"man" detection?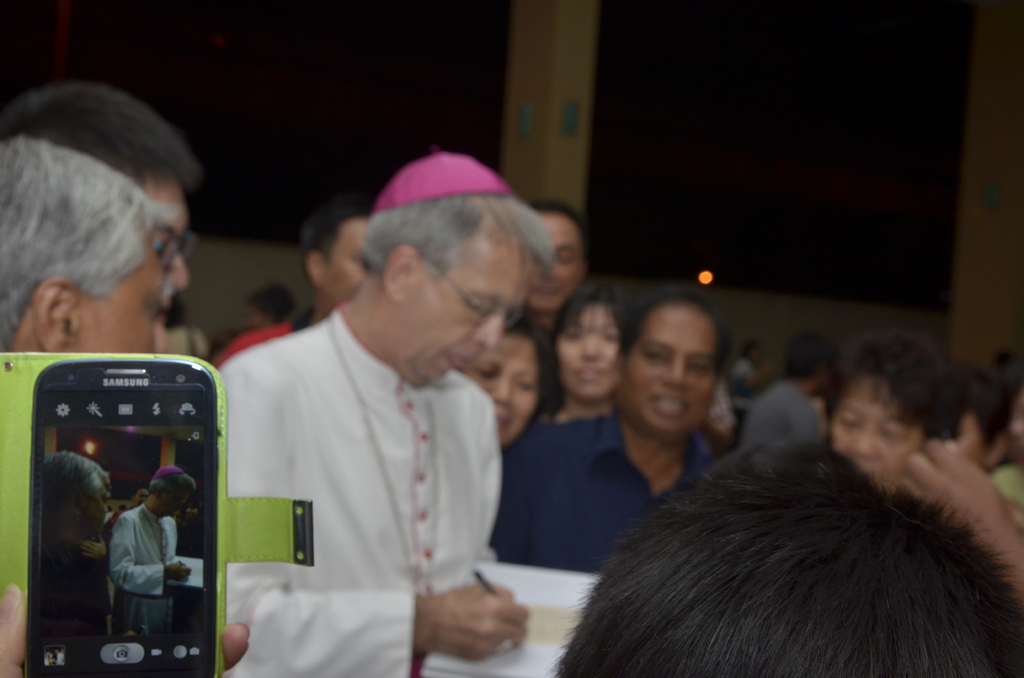
[x1=0, y1=140, x2=176, y2=357]
